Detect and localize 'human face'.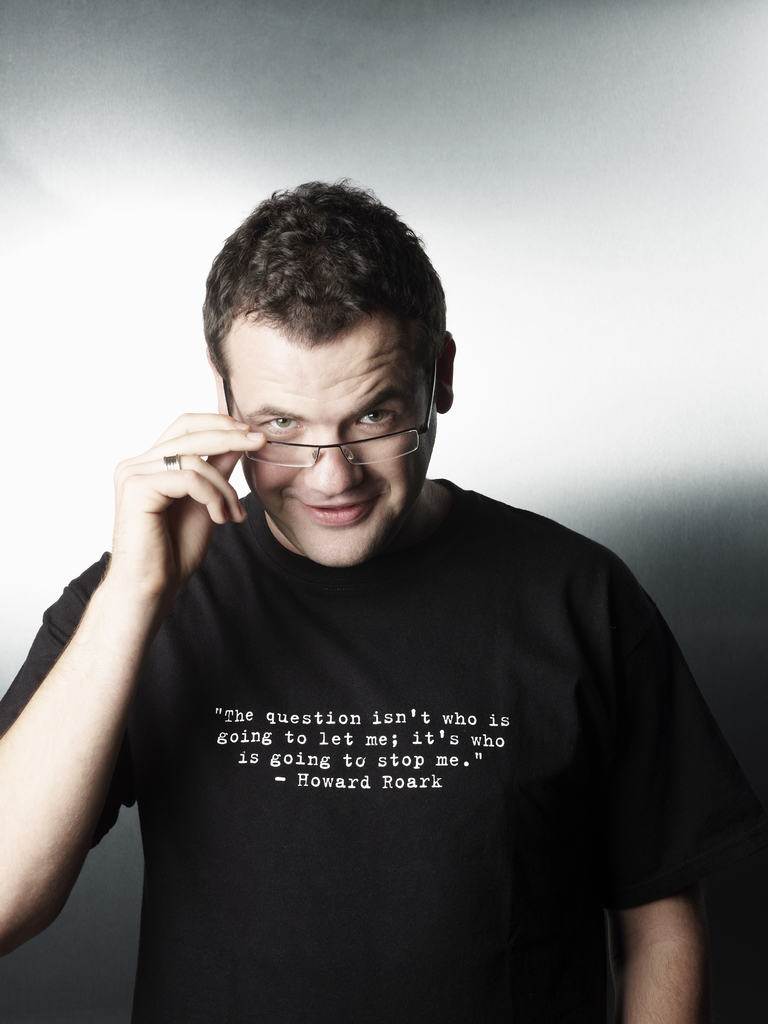
Localized at 219,307,437,568.
